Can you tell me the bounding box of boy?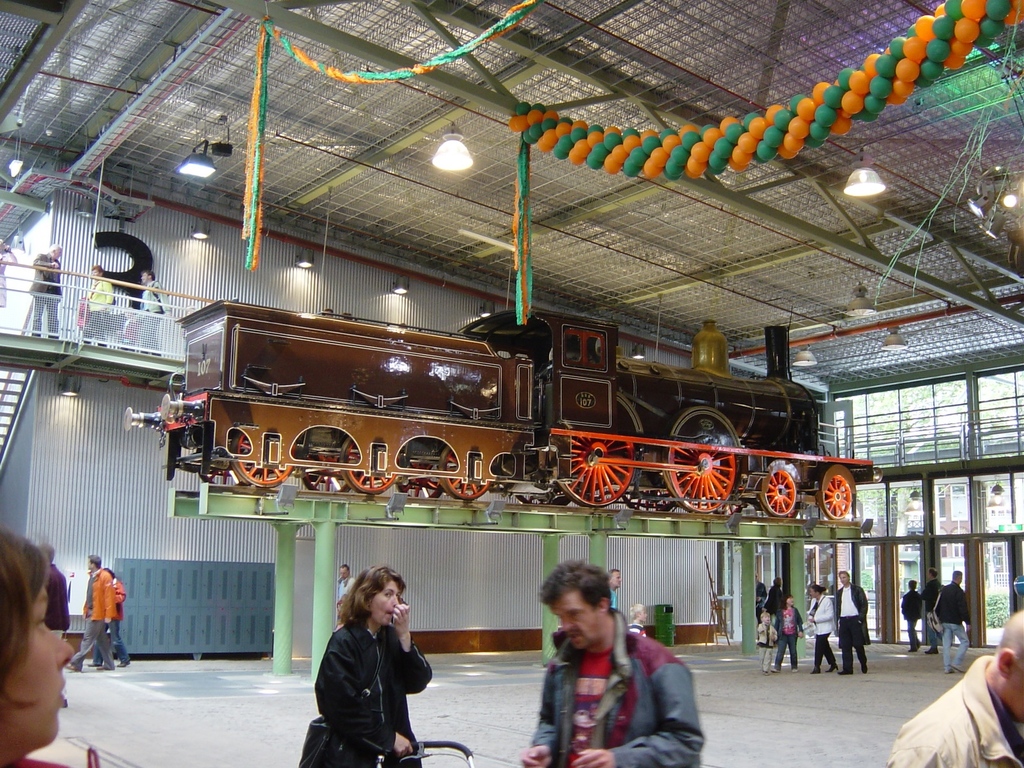
(756,611,778,674).
